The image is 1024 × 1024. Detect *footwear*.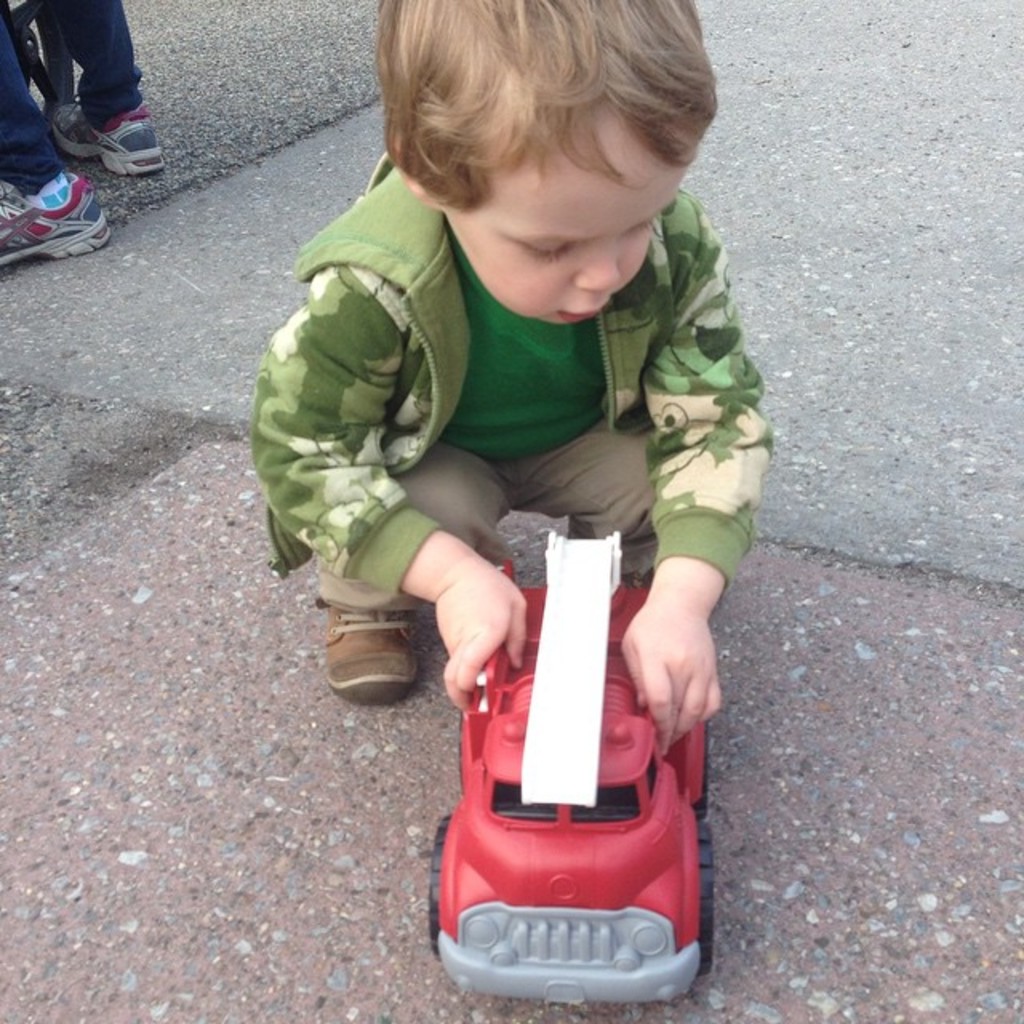
Detection: <box>2,139,106,250</box>.
